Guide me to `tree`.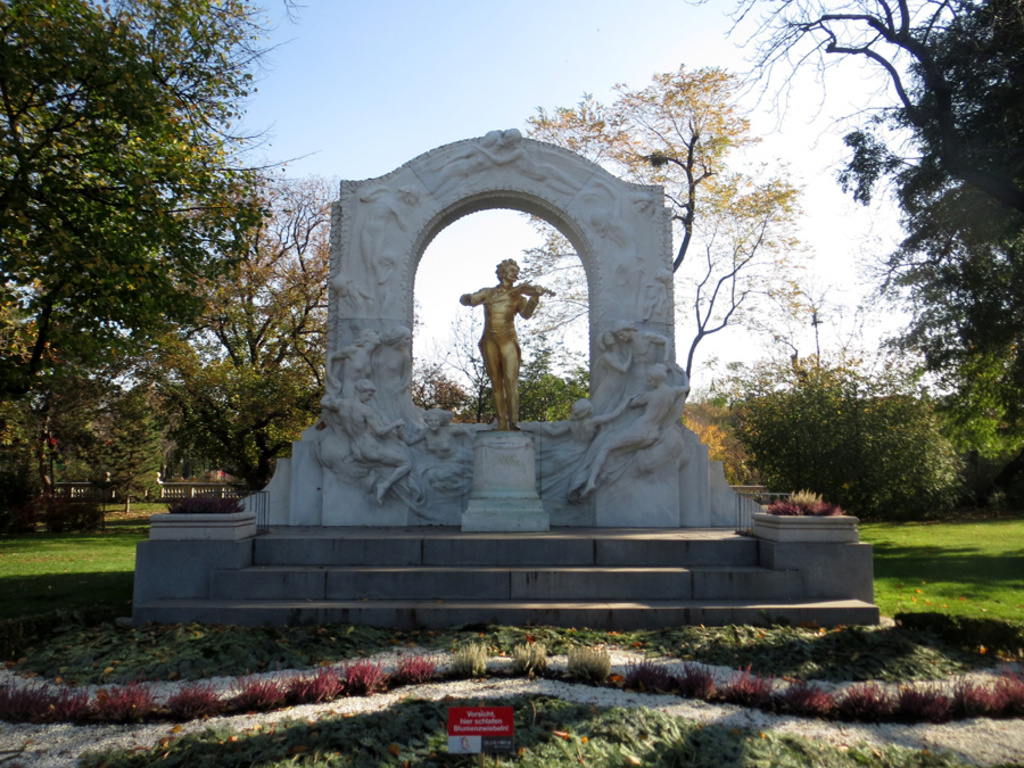
Guidance: [481,55,802,456].
